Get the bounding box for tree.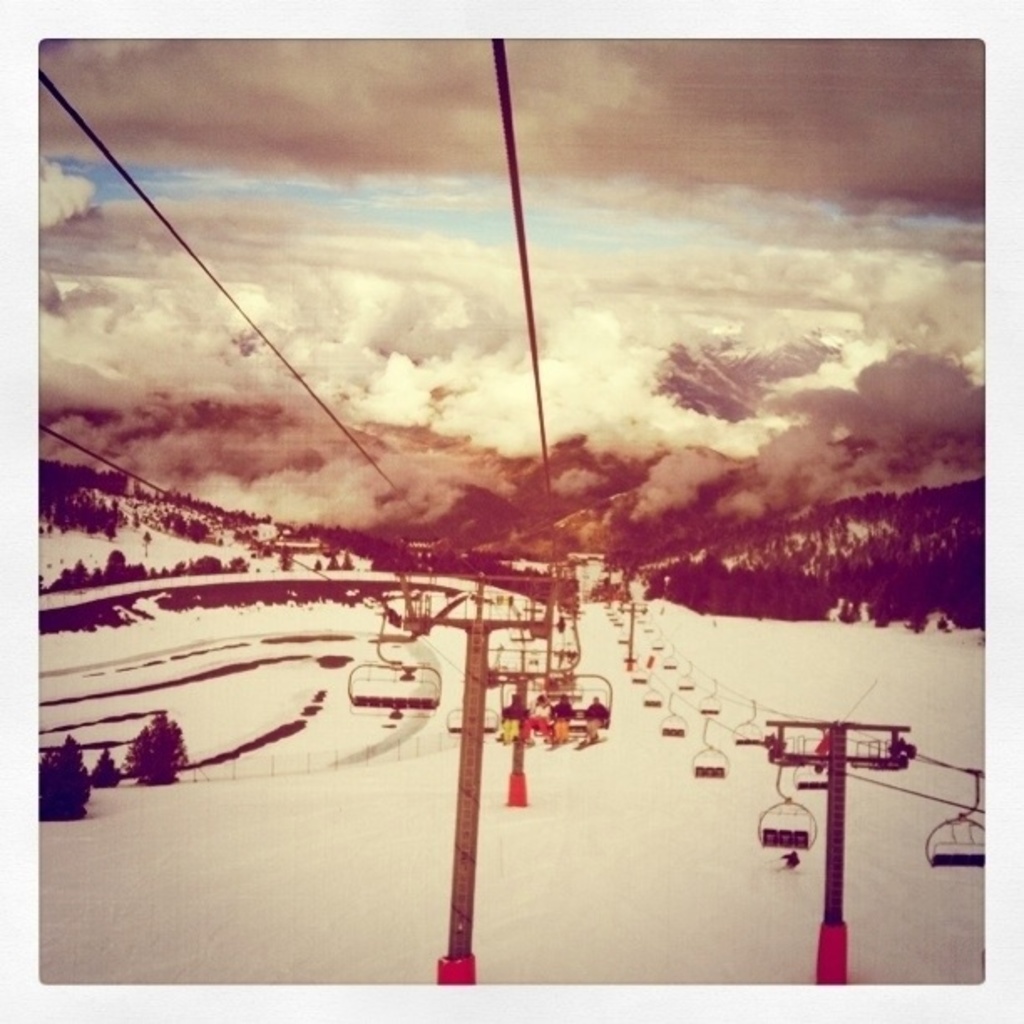
{"left": 131, "top": 698, "right": 202, "bottom": 800}.
